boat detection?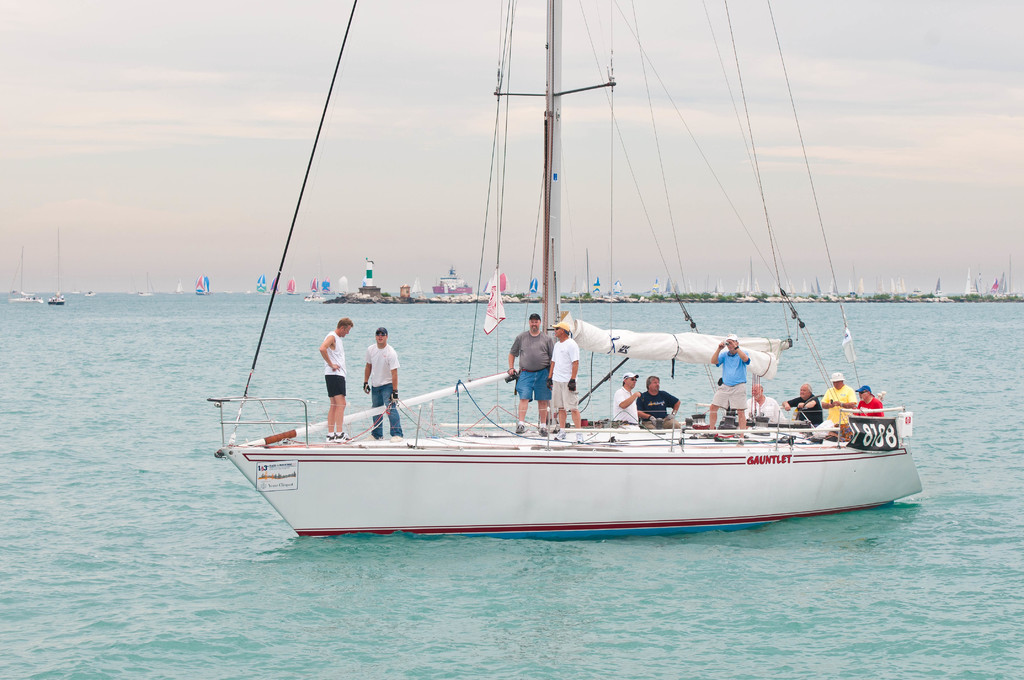
left=177, top=274, right=189, bottom=293
